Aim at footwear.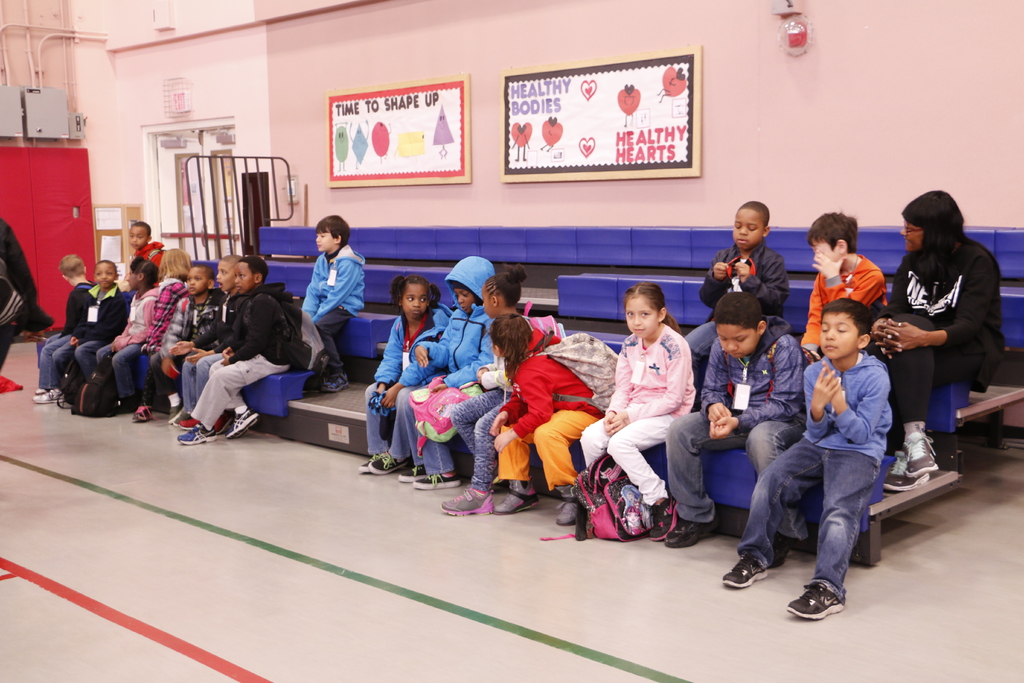
Aimed at pyautogui.locateOnScreen(180, 424, 223, 444).
